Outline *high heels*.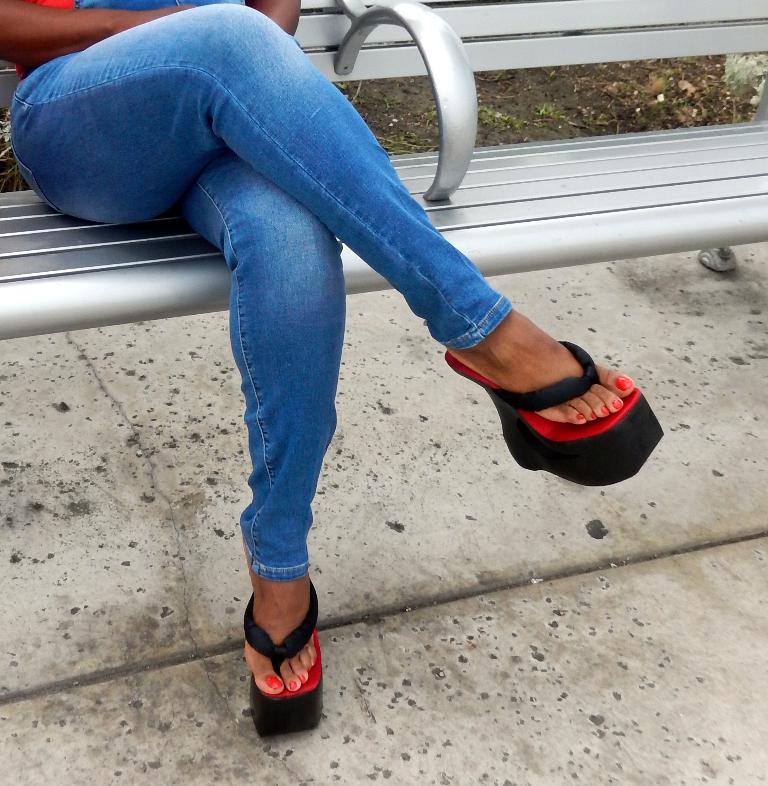
Outline: 241 573 325 742.
